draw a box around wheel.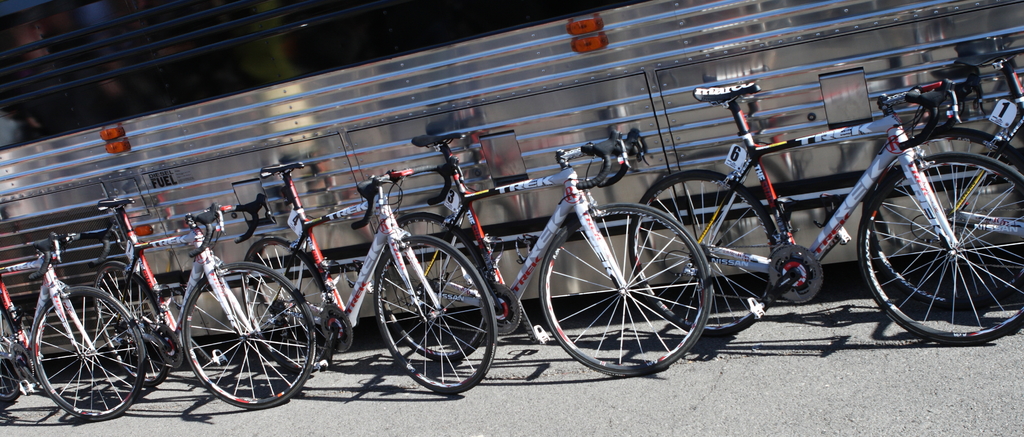
x1=104 y1=258 x2=176 y2=390.
